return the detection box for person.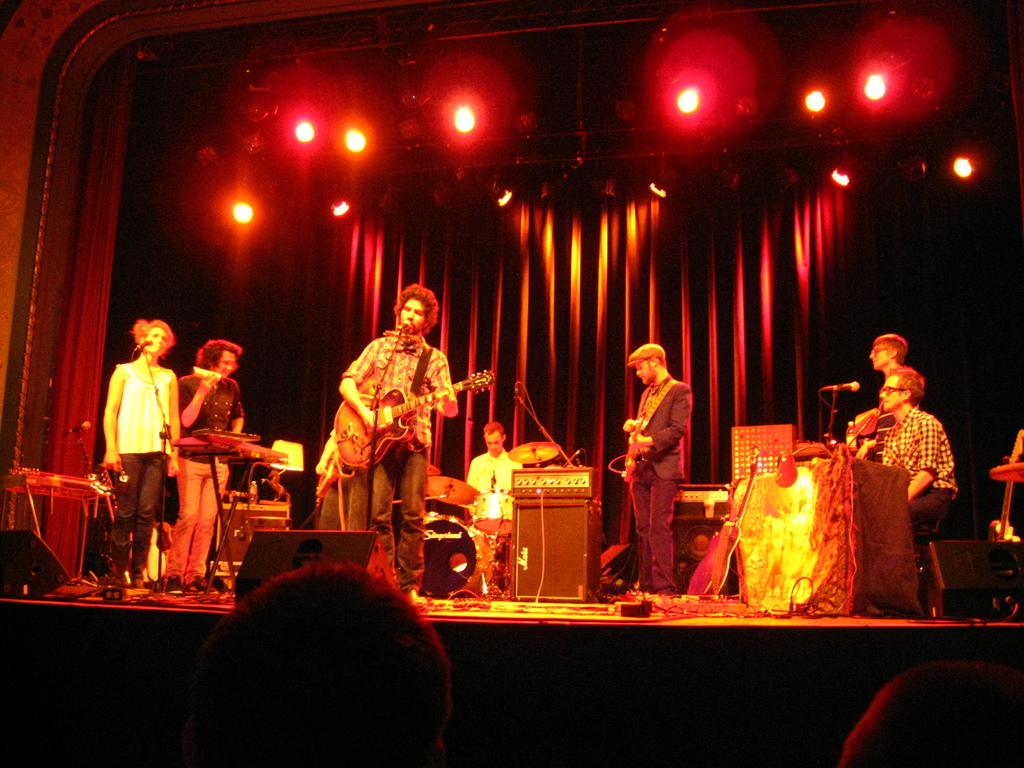
select_region(461, 416, 524, 589).
